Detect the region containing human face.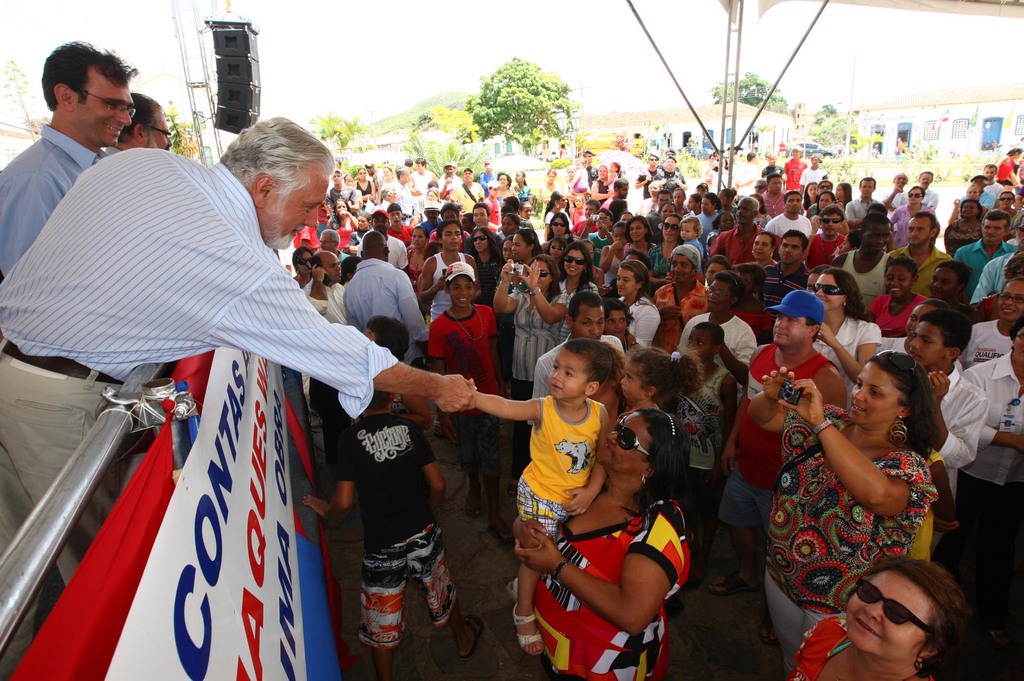
(x1=146, y1=99, x2=173, y2=150).
